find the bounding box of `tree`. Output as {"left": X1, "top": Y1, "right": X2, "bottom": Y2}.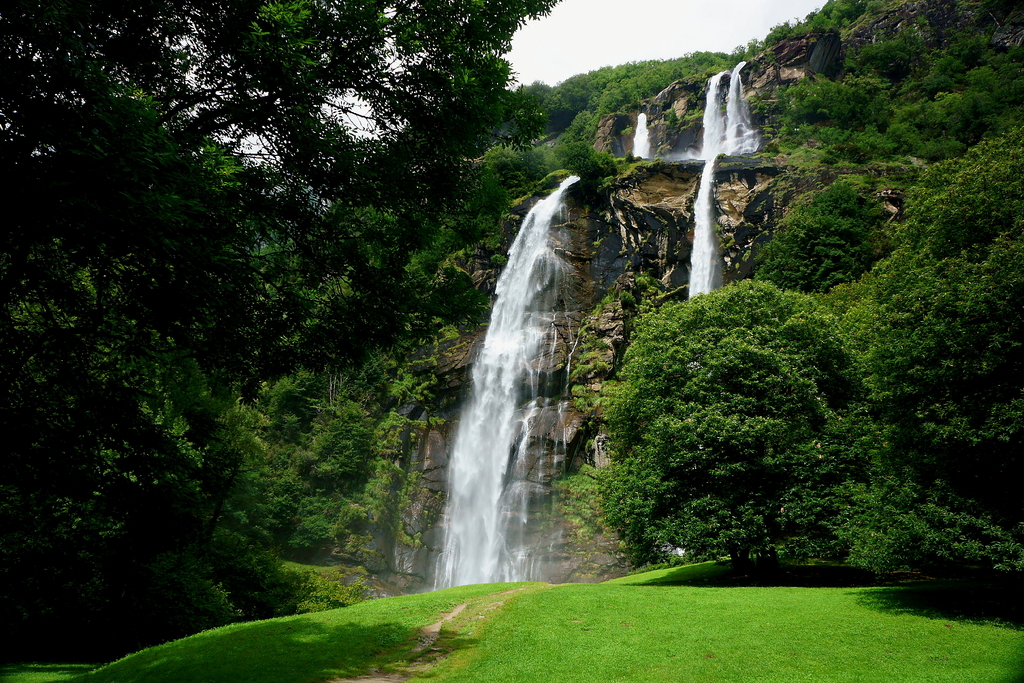
{"left": 580, "top": 249, "right": 922, "bottom": 582}.
